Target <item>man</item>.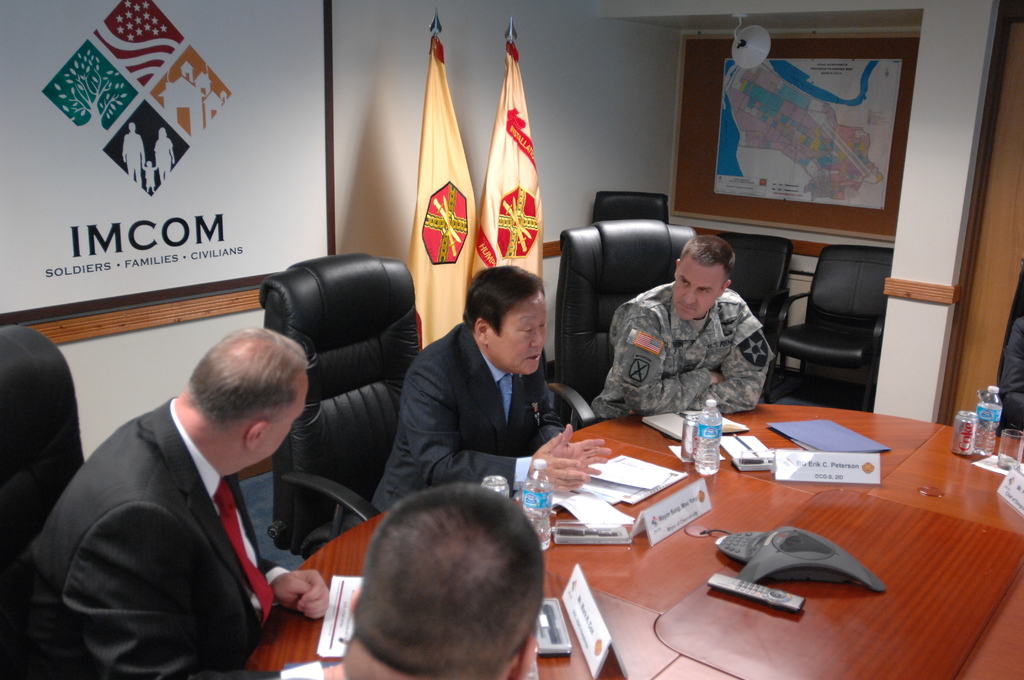
Target region: <region>21, 316, 351, 679</region>.
